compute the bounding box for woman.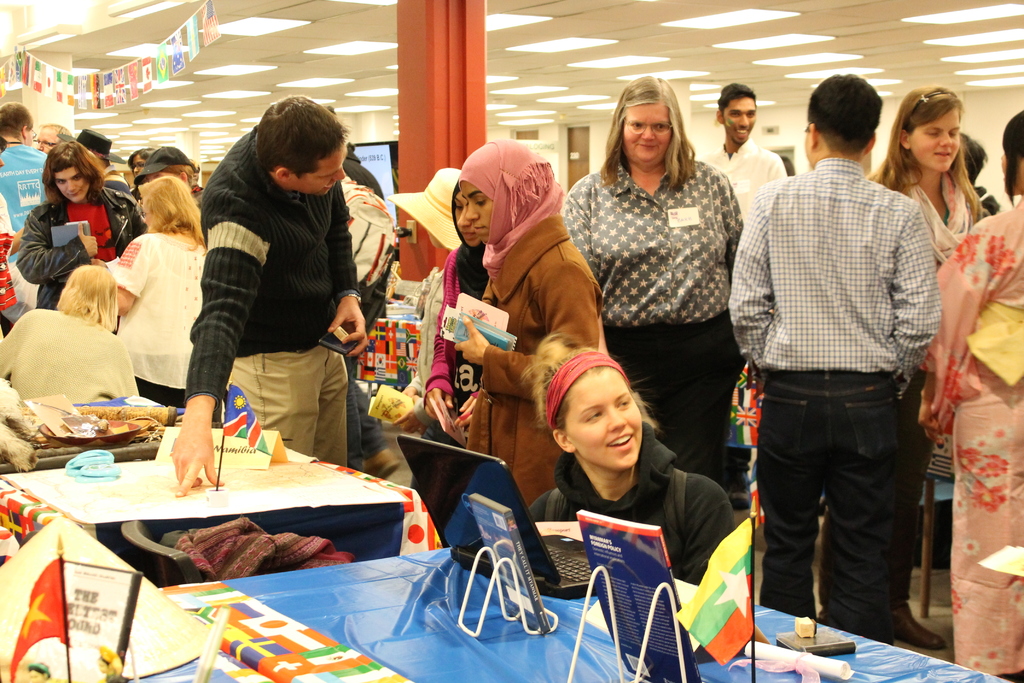
106/176/216/411.
